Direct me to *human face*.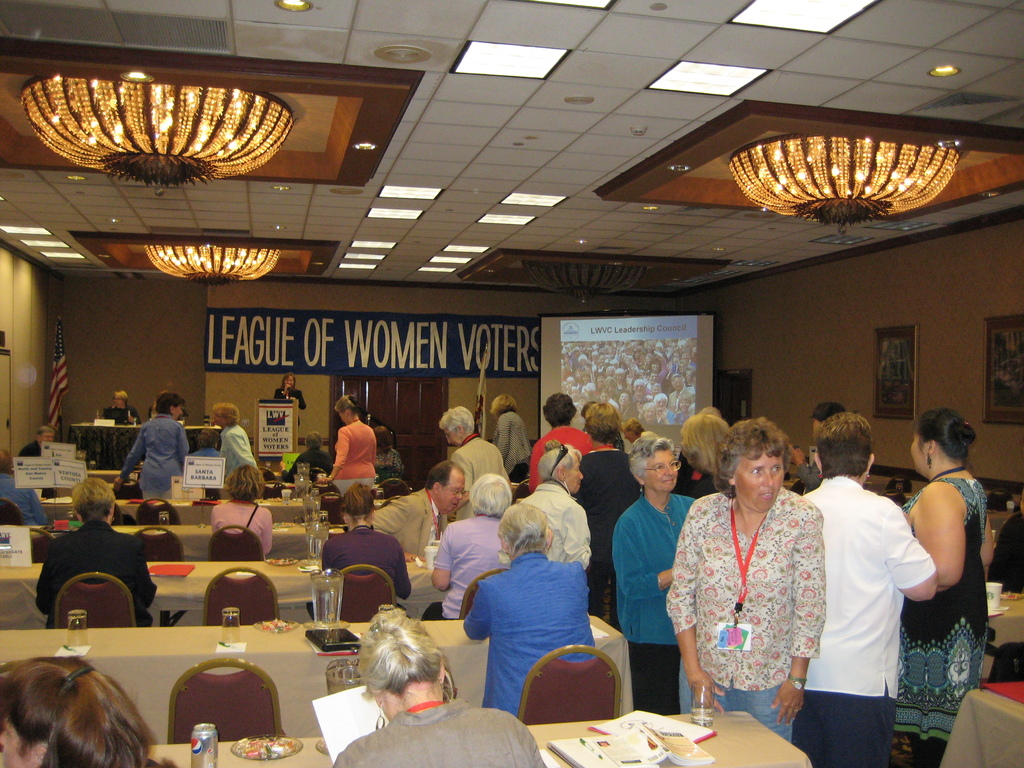
Direction: region(645, 445, 681, 495).
